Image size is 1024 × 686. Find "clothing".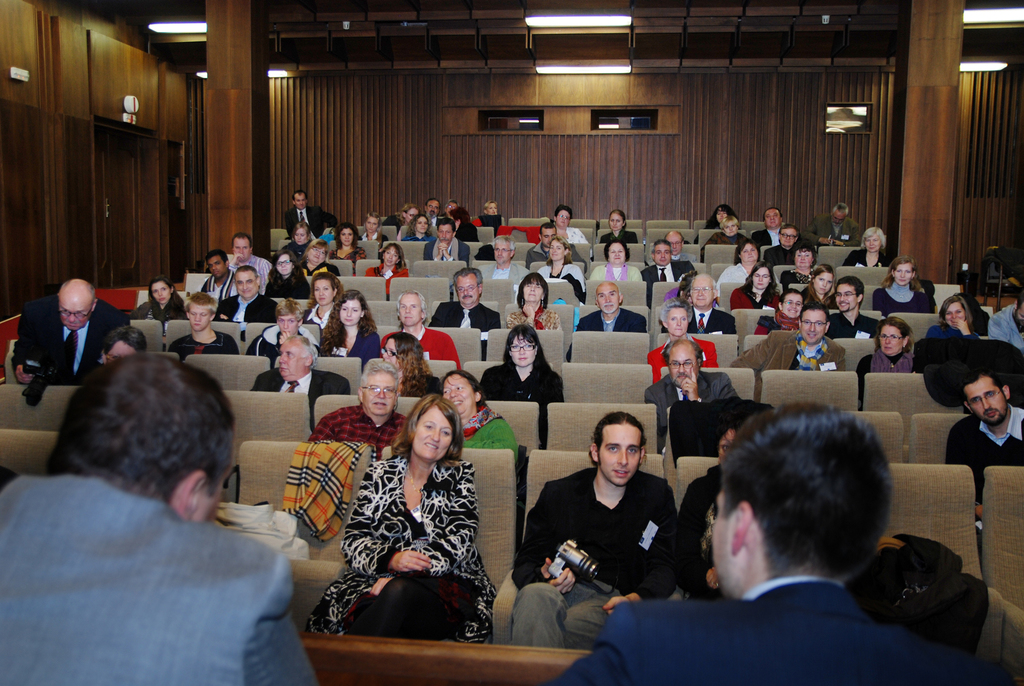
[302,398,423,450].
